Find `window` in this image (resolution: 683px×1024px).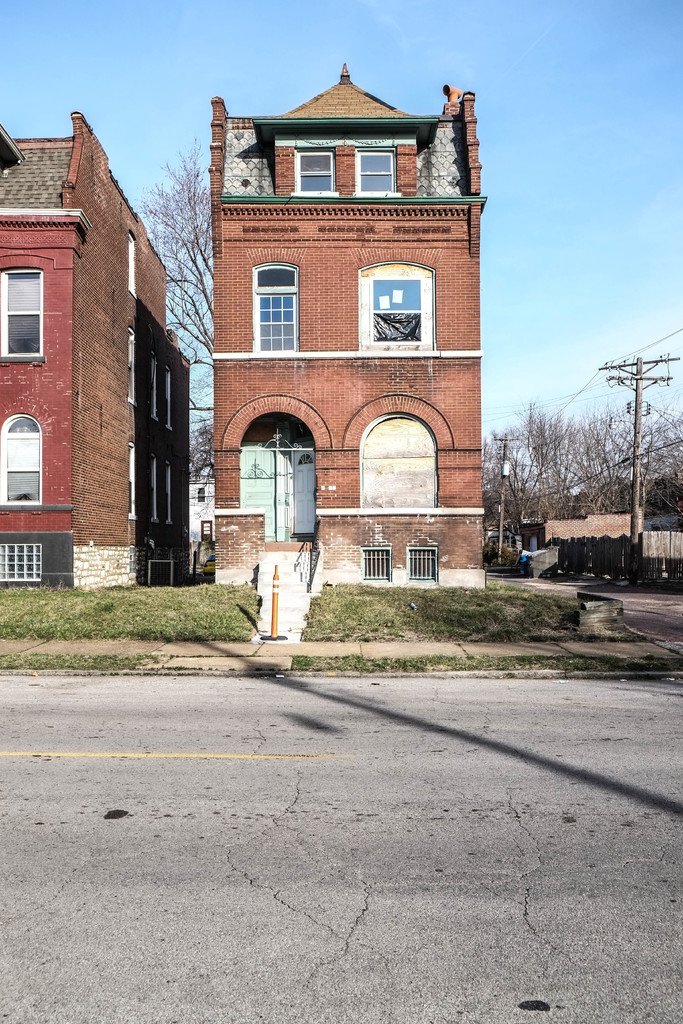
detection(340, 136, 397, 205).
